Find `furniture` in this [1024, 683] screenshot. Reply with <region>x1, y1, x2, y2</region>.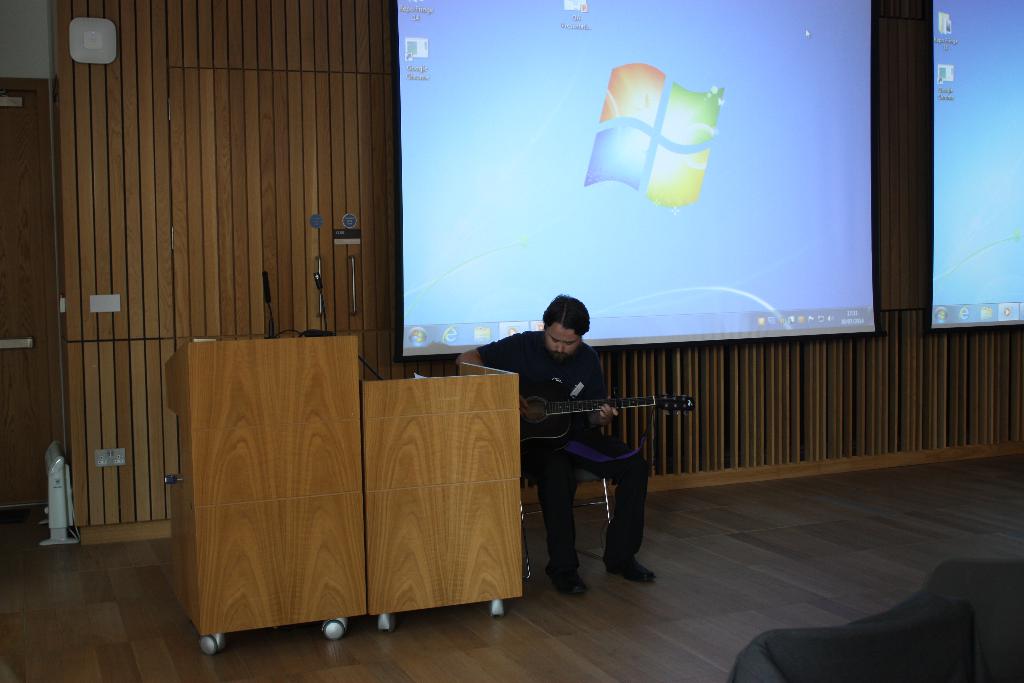
<region>170, 336, 364, 660</region>.
